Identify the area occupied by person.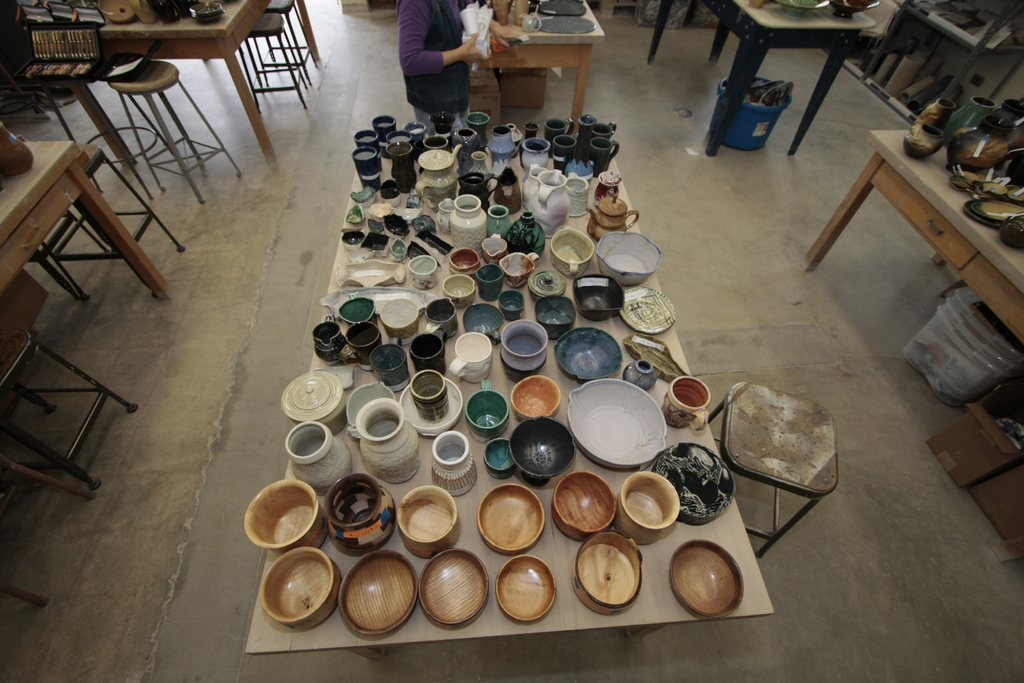
Area: Rect(390, 0, 527, 130).
